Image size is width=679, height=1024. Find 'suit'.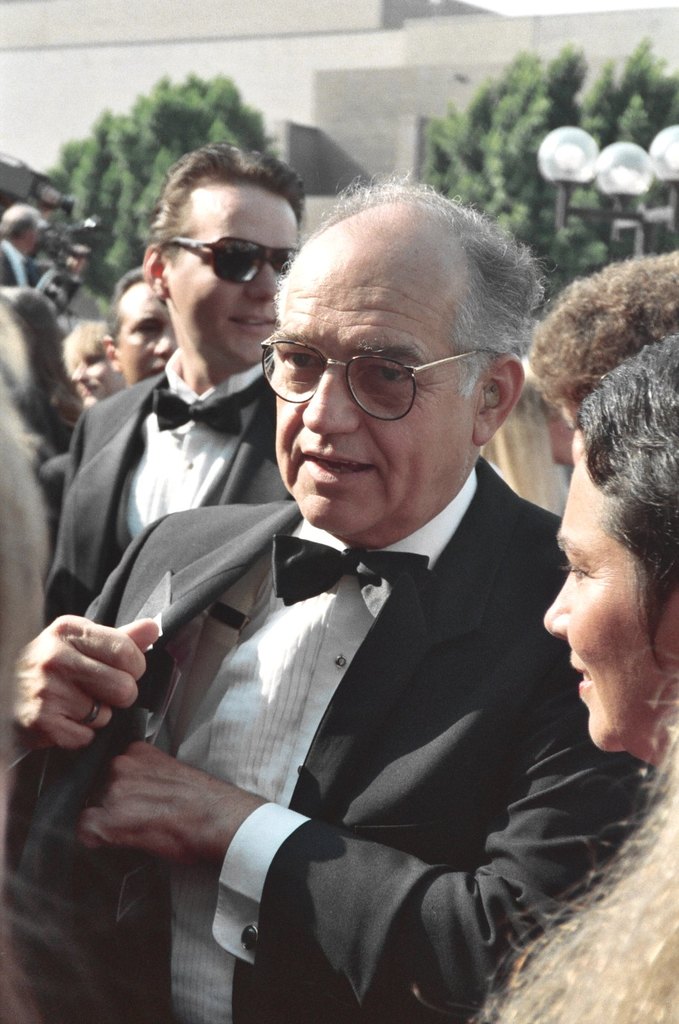
bbox(0, 241, 34, 287).
